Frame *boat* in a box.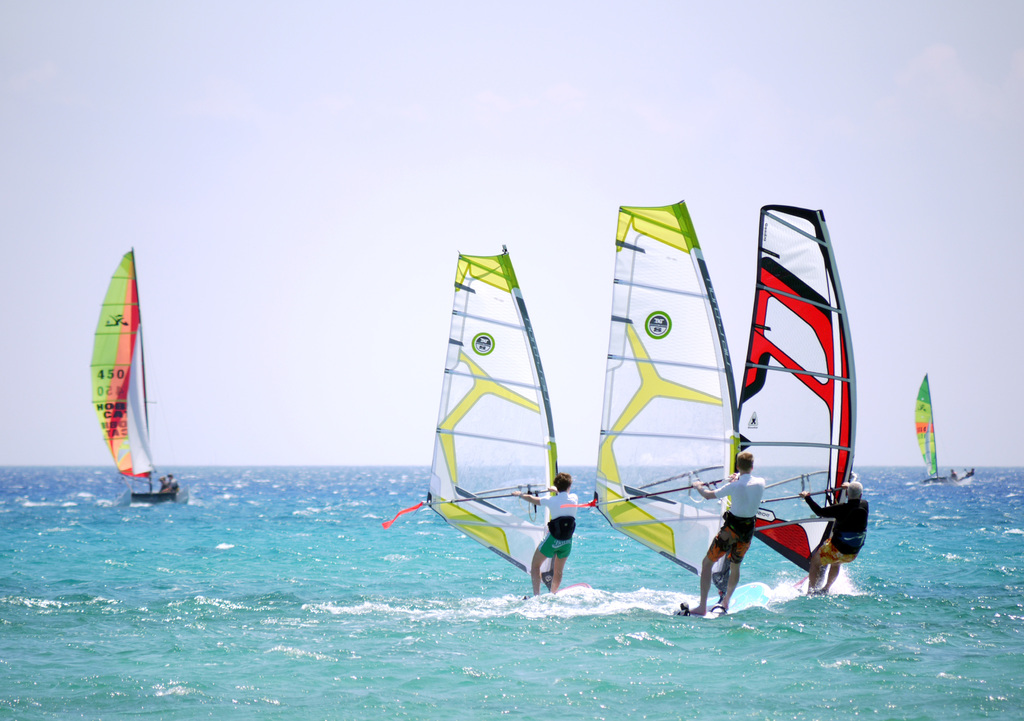
80 246 182 514.
